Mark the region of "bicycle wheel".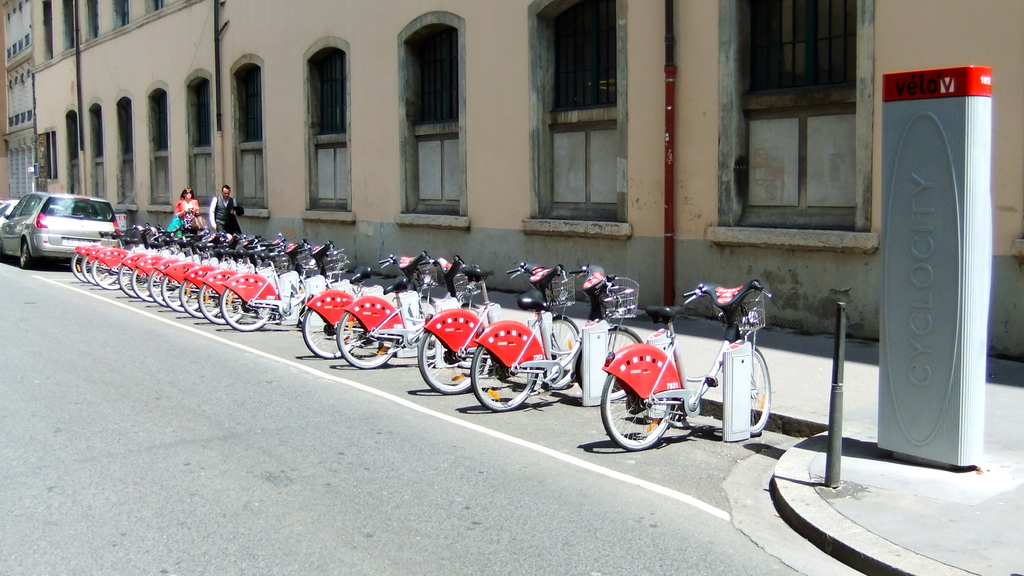
Region: x1=724, y1=344, x2=772, y2=440.
